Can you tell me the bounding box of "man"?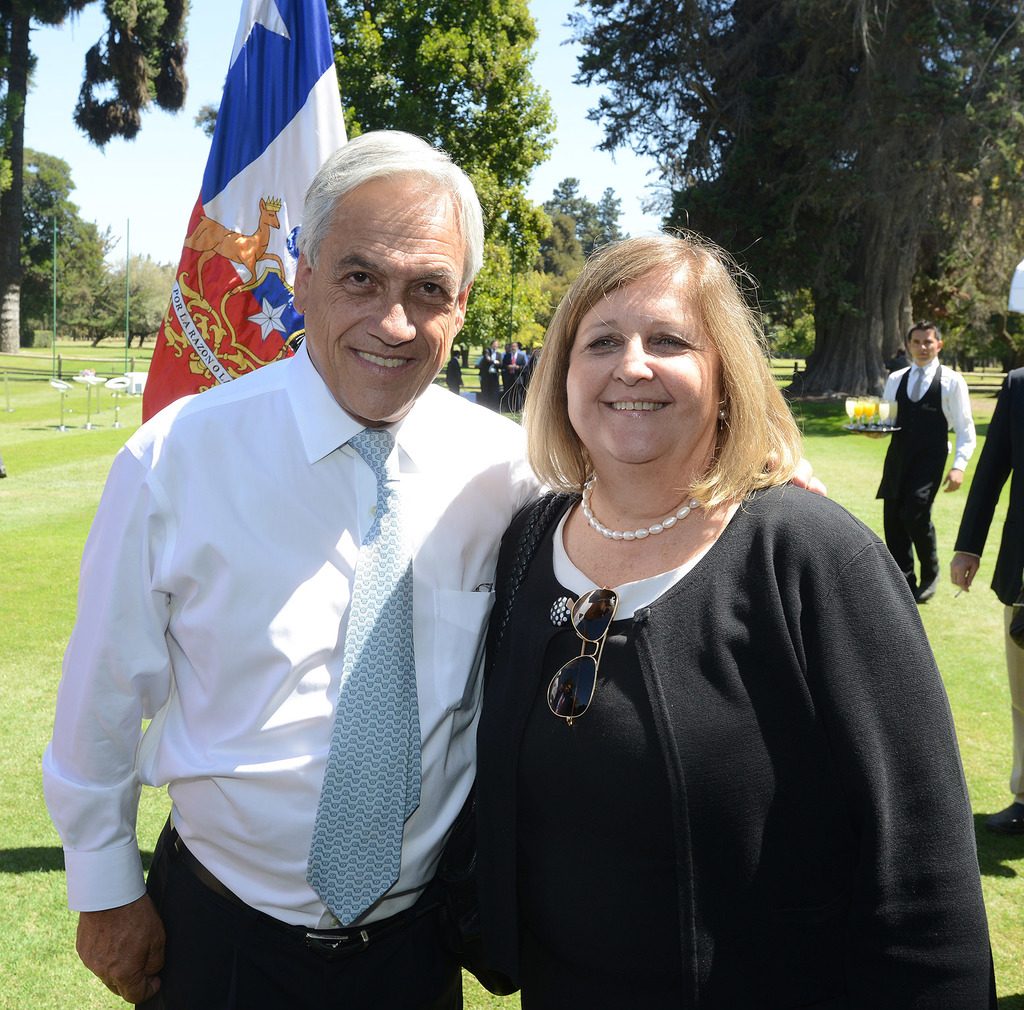
(875, 325, 974, 603).
